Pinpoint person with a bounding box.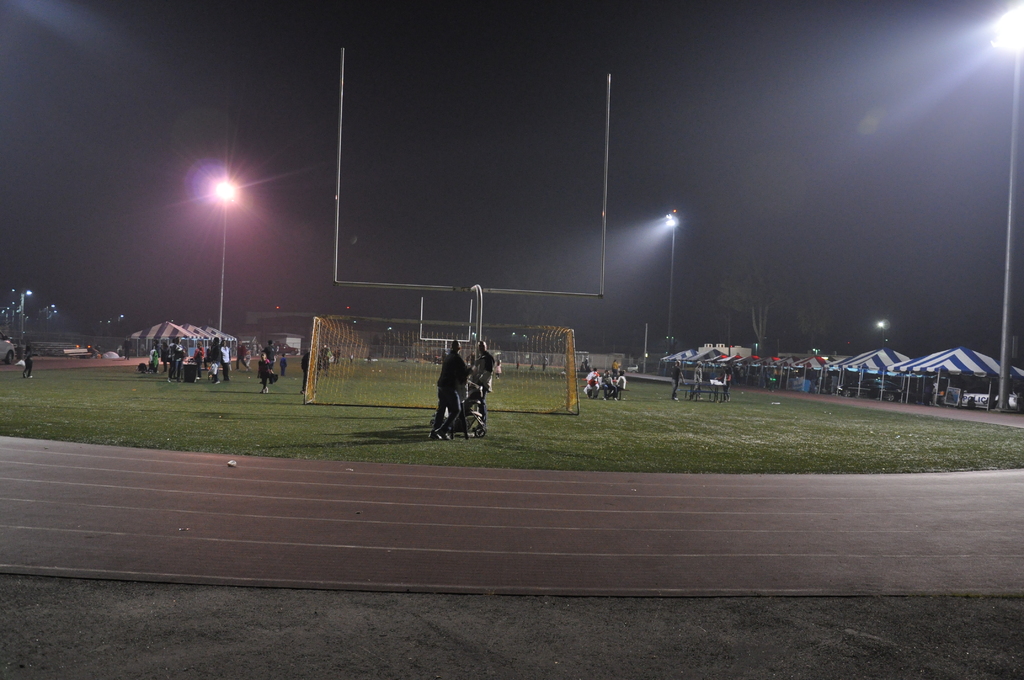
bbox(263, 340, 273, 374).
